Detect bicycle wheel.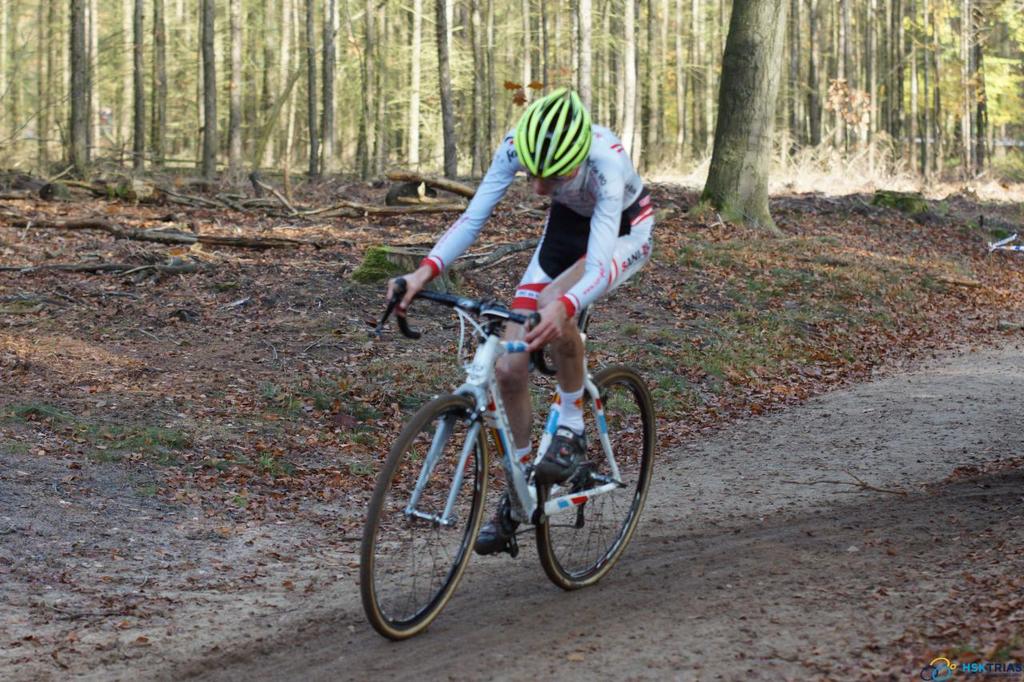
Detected at [x1=376, y1=411, x2=494, y2=639].
